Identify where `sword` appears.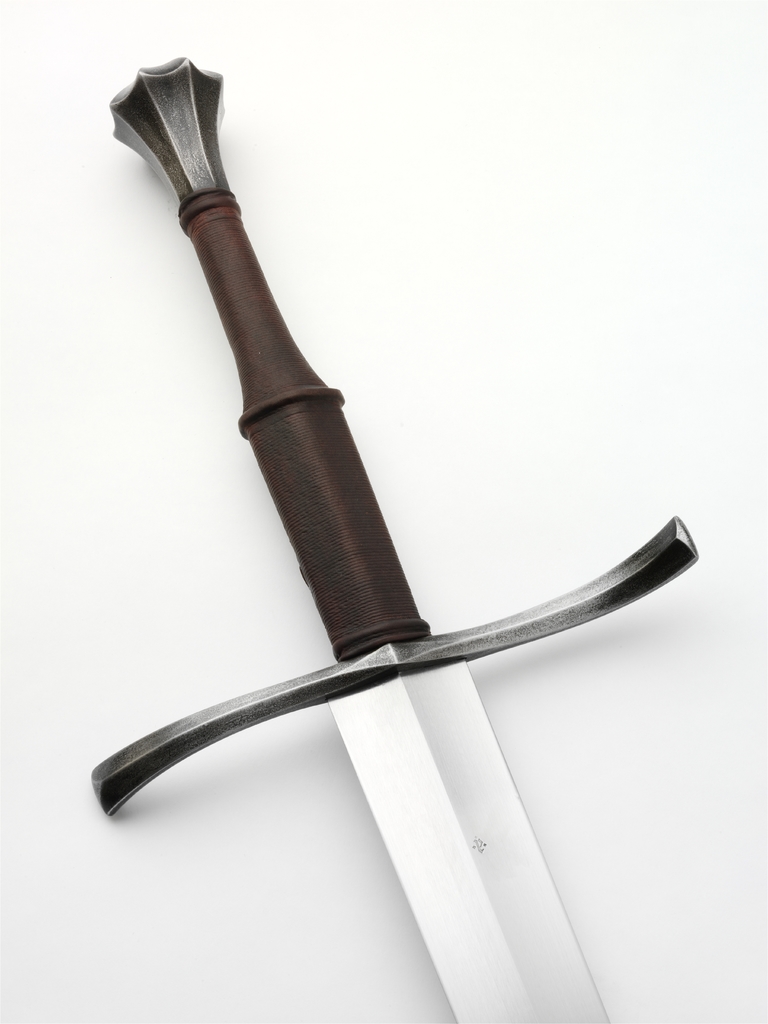
Appears at 94, 52, 696, 1022.
